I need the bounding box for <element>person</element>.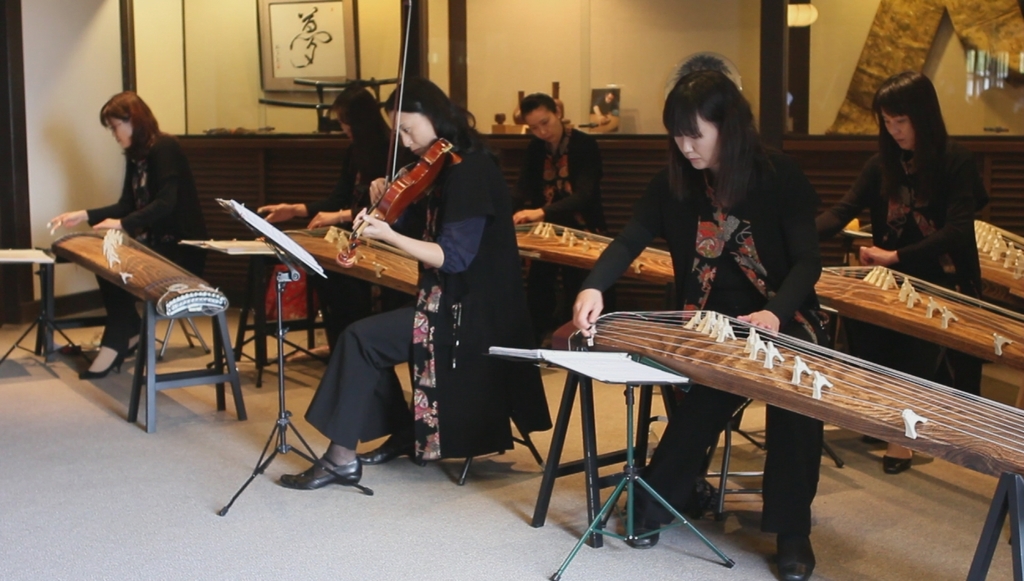
Here it is: x1=256, y1=82, x2=394, y2=357.
